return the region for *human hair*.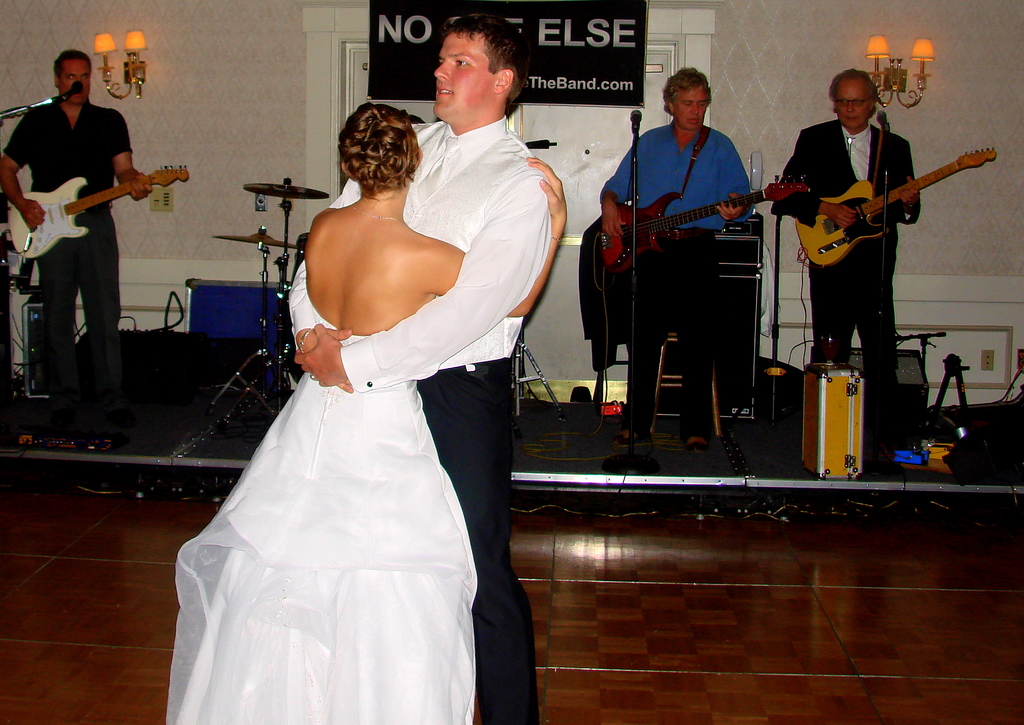
325 92 406 198.
